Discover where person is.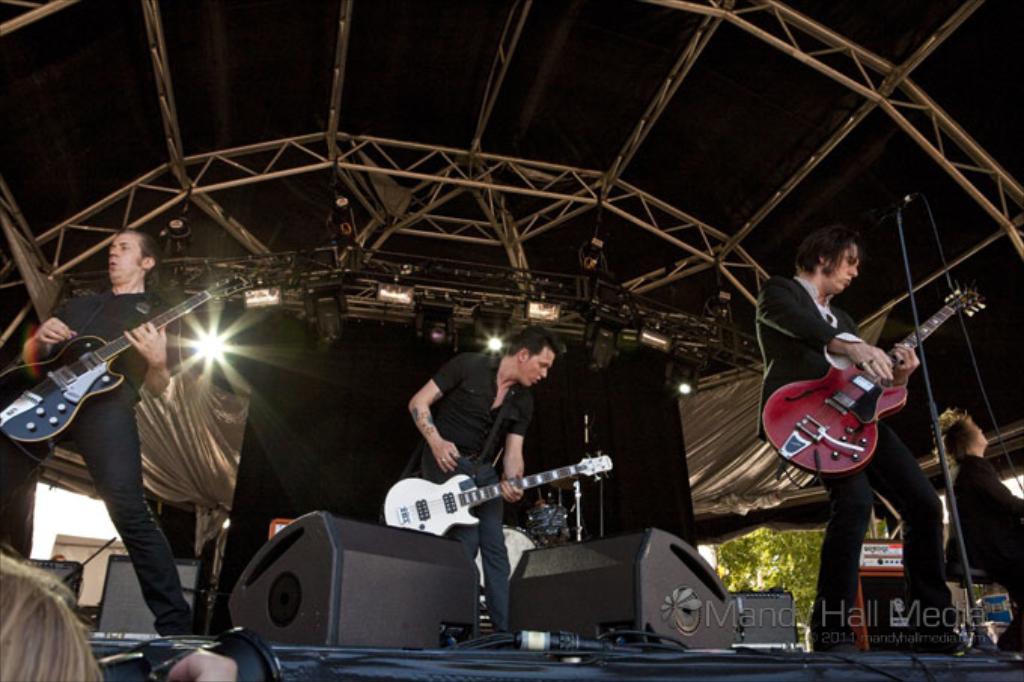
Discovered at x1=762, y1=209, x2=955, y2=616.
